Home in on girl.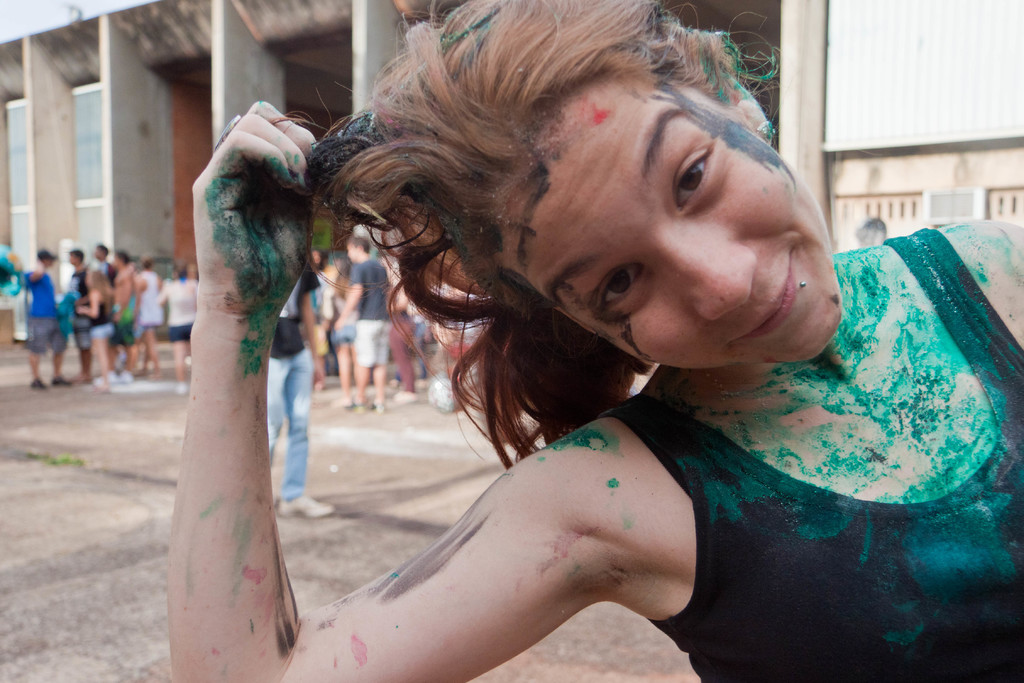
Homed in at detection(167, 0, 1023, 682).
